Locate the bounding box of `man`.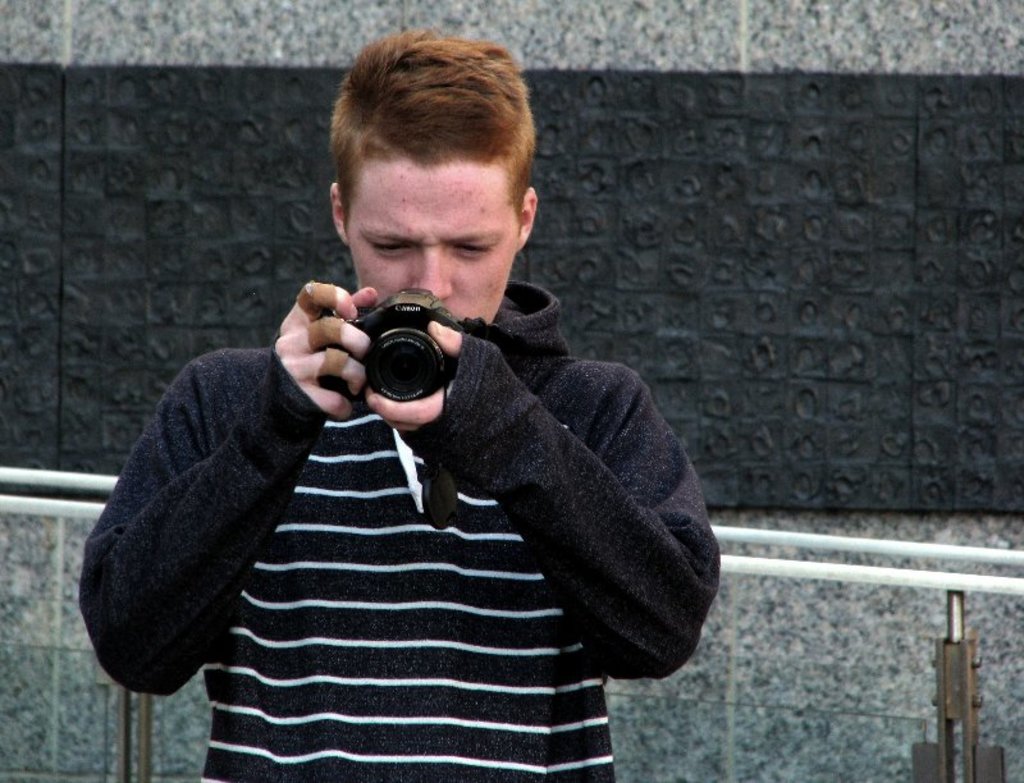
Bounding box: select_region(77, 151, 753, 738).
